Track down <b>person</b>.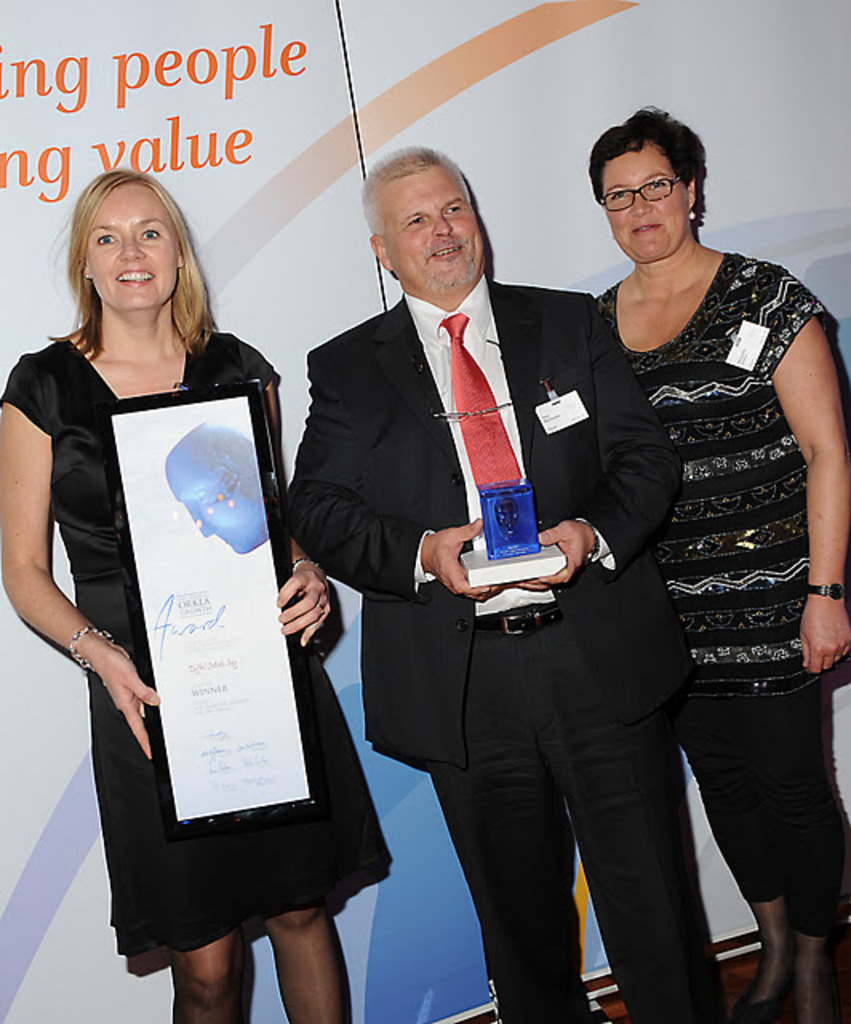
Tracked to (x1=0, y1=163, x2=403, y2=1022).
